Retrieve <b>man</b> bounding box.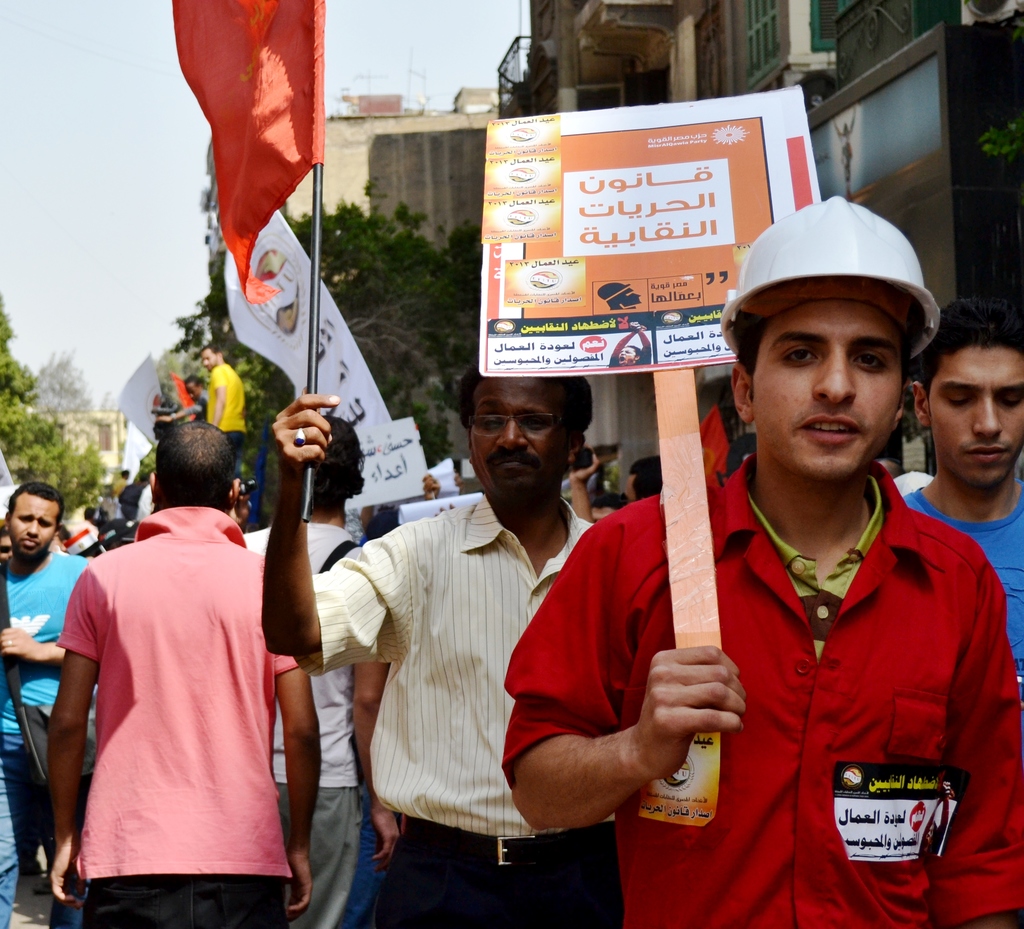
Bounding box: 895, 293, 1023, 684.
